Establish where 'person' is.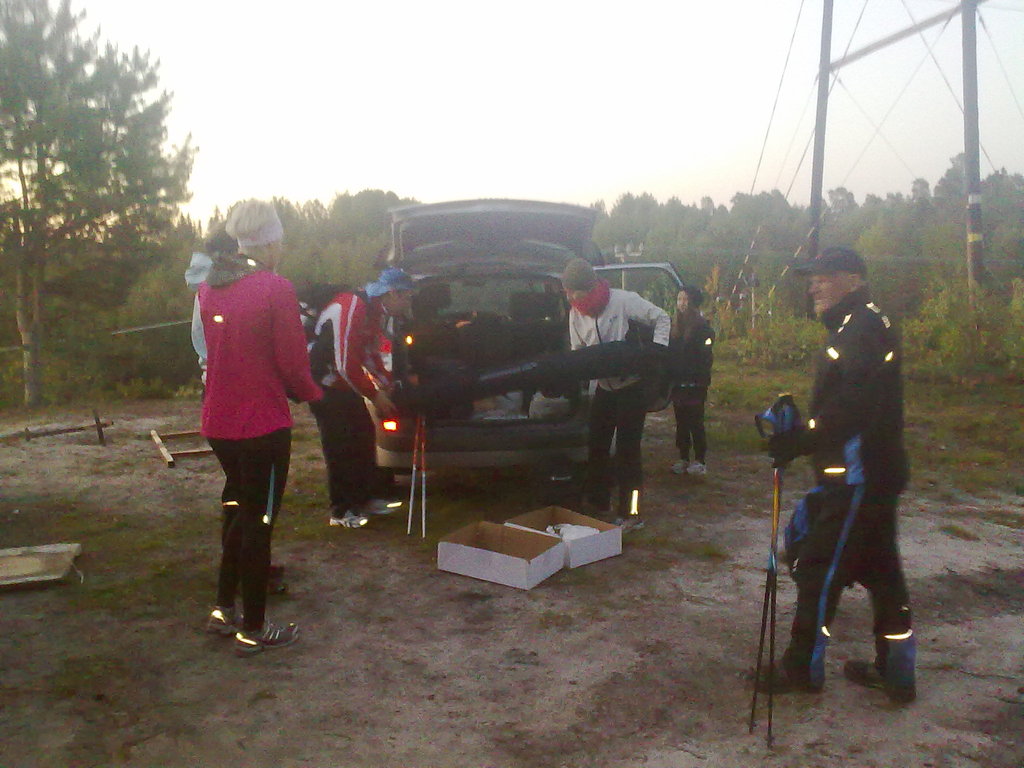
Established at [198,196,328,644].
